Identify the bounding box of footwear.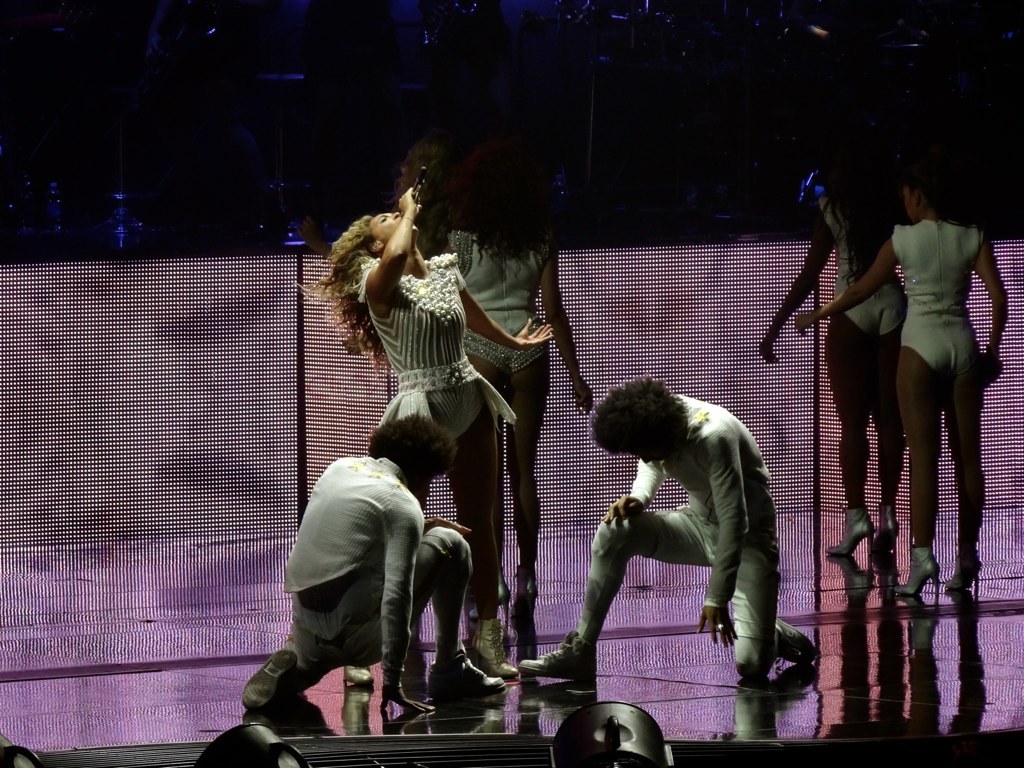
527 630 597 677.
